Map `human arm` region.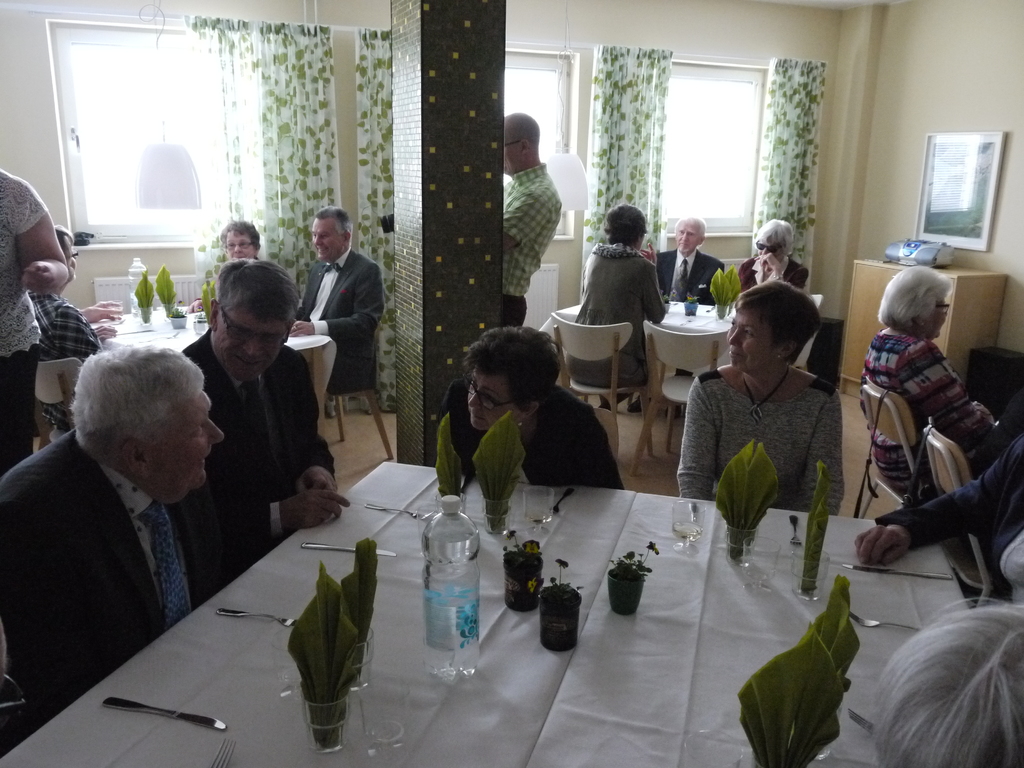
Mapped to 81:298:124:318.
